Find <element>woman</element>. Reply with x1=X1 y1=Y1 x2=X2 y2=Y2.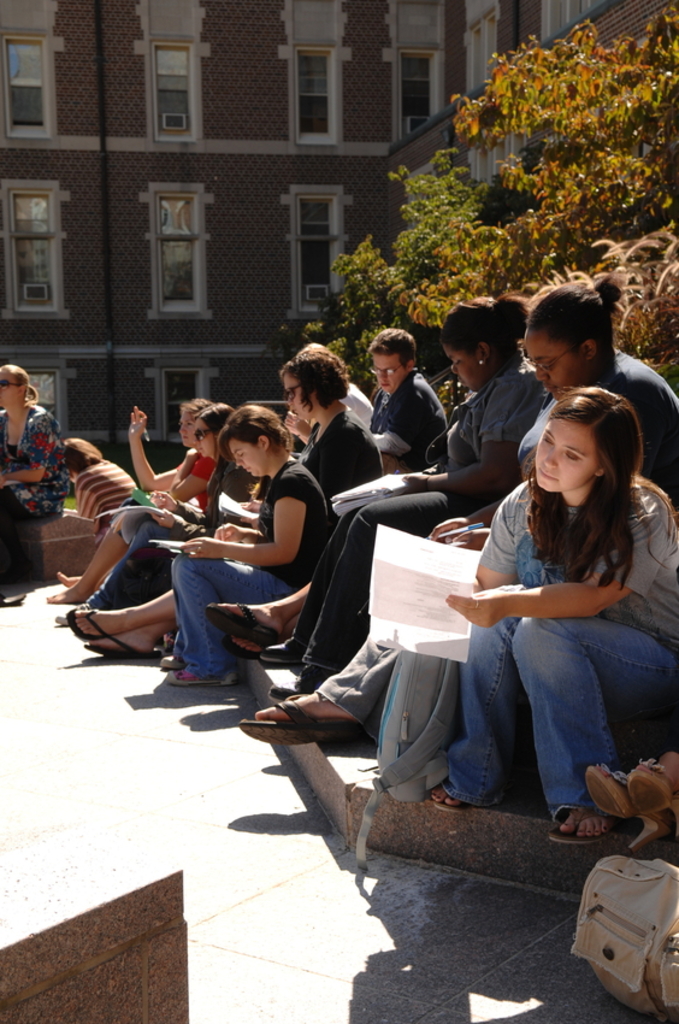
x1=259 y1=289 x2=547 y2=700.
